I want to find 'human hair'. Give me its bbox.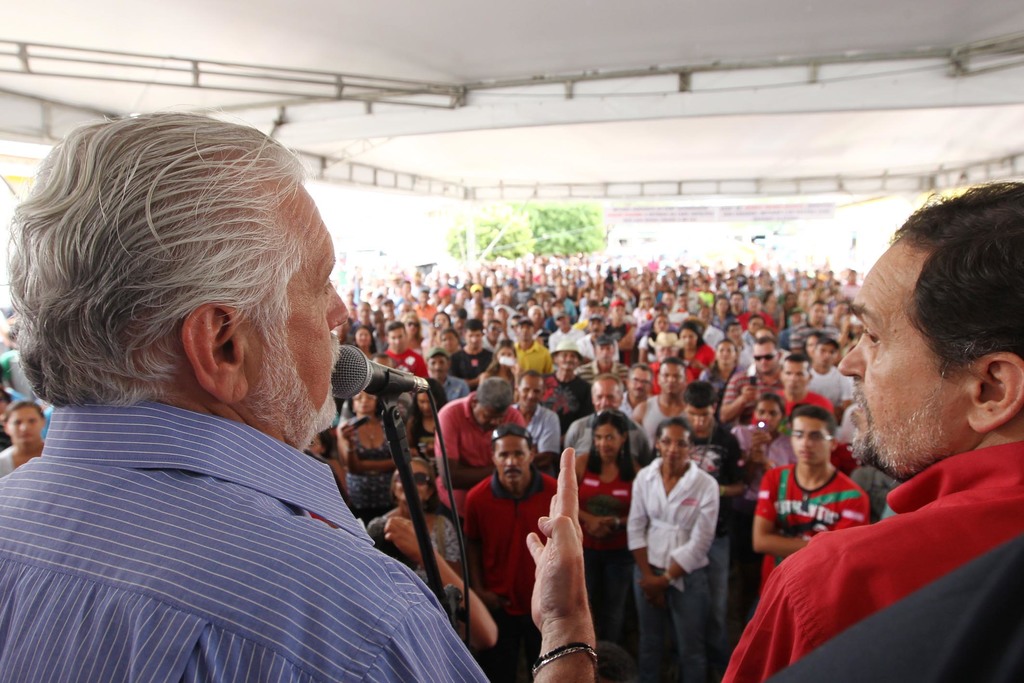
<region>627, 363, 651, 379</region>.
